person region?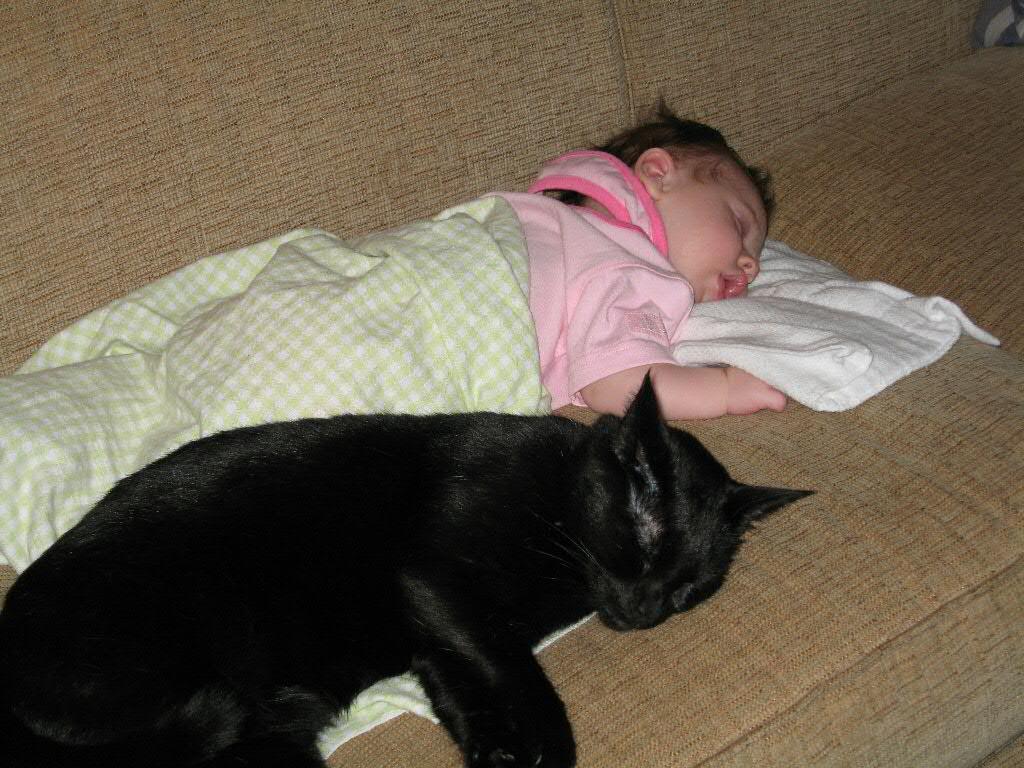
481 85 789 421
